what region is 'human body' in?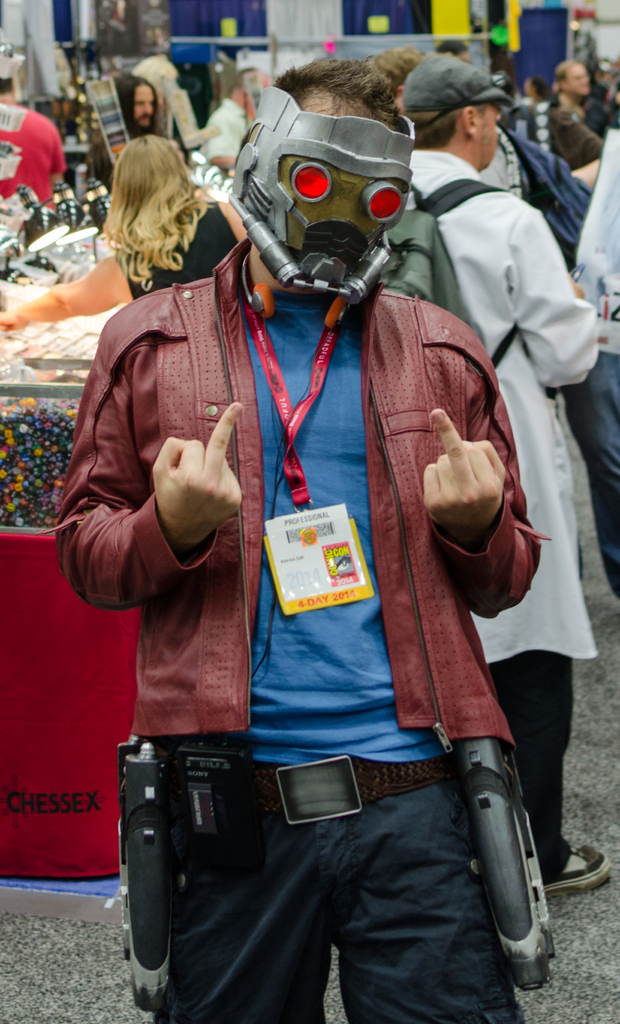
(483, 127, 542, 190).
